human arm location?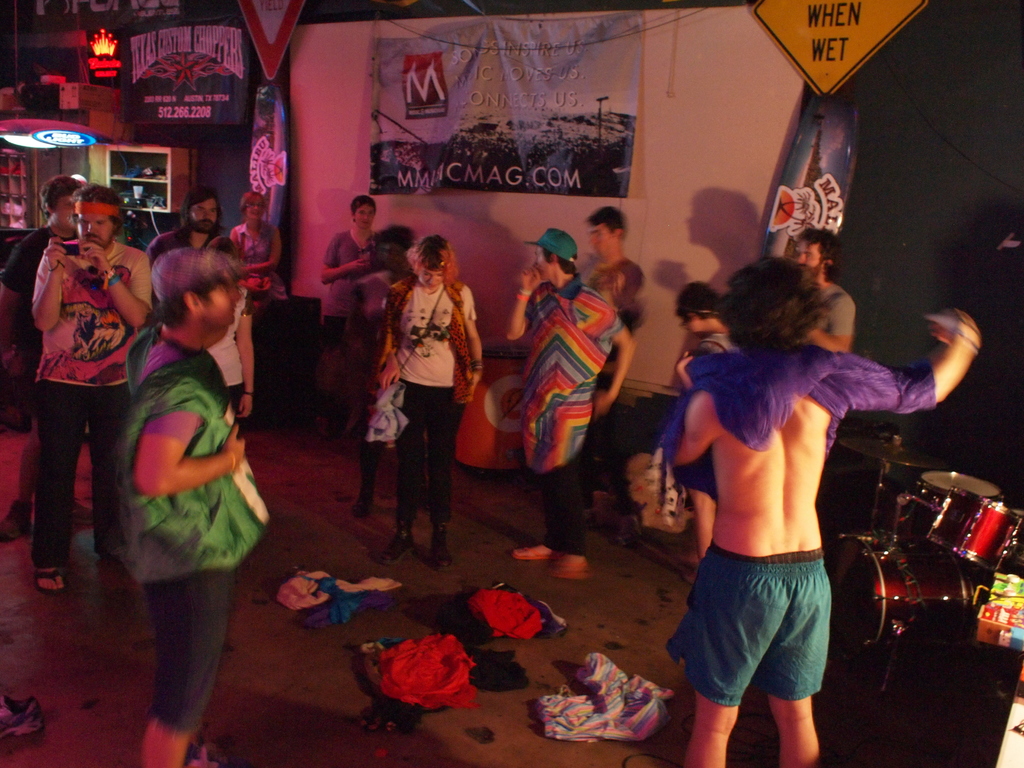
left=586, top=285, right=637, bottom=419
